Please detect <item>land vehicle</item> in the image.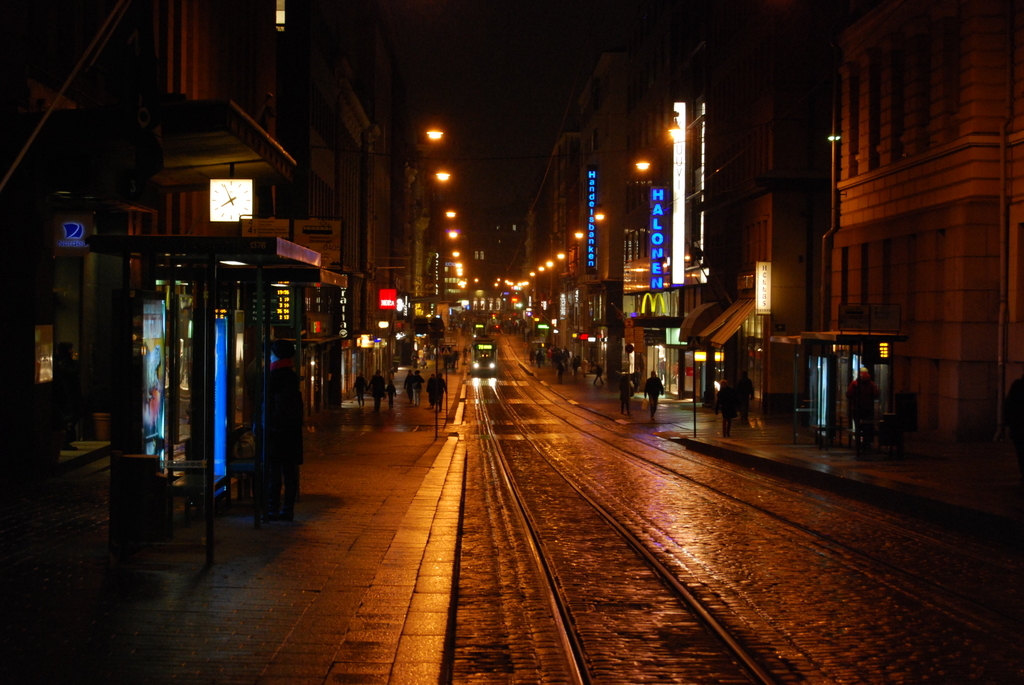
bbox(467, 337, 498, 374).
